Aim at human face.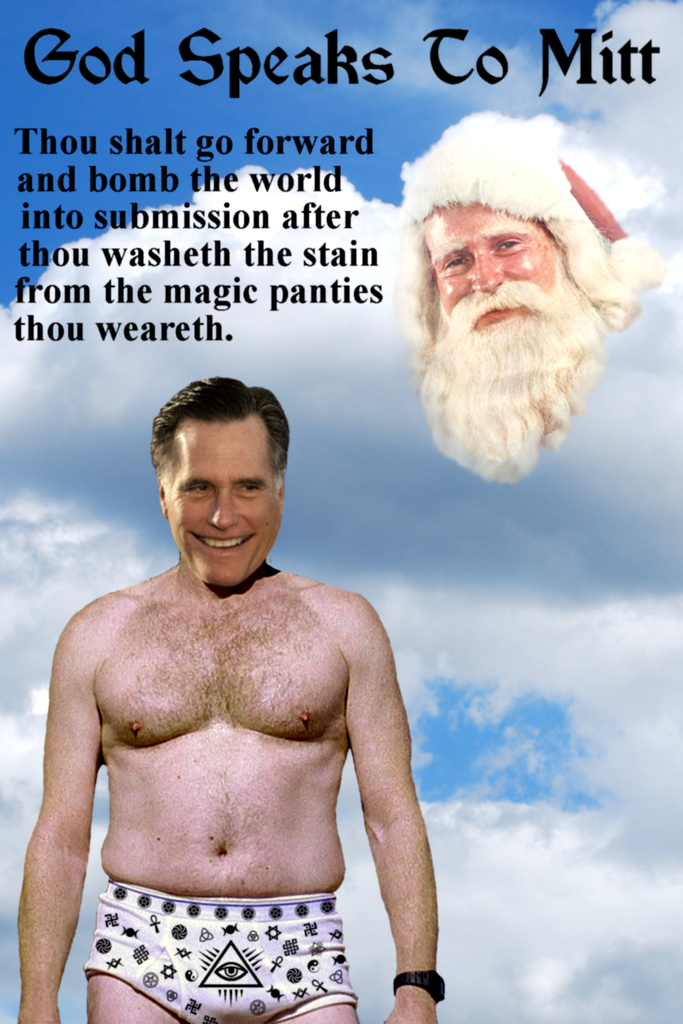
Aimed at x1=432 y1=205 x2=553 y2=342.
